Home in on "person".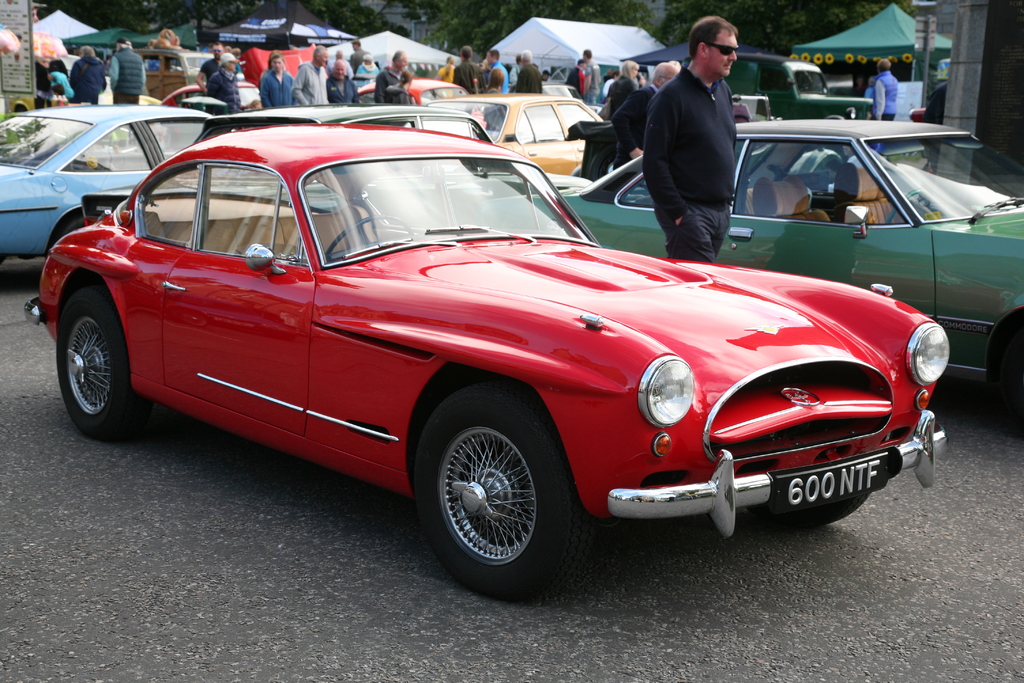
Homed in at (330,56,364,105).
